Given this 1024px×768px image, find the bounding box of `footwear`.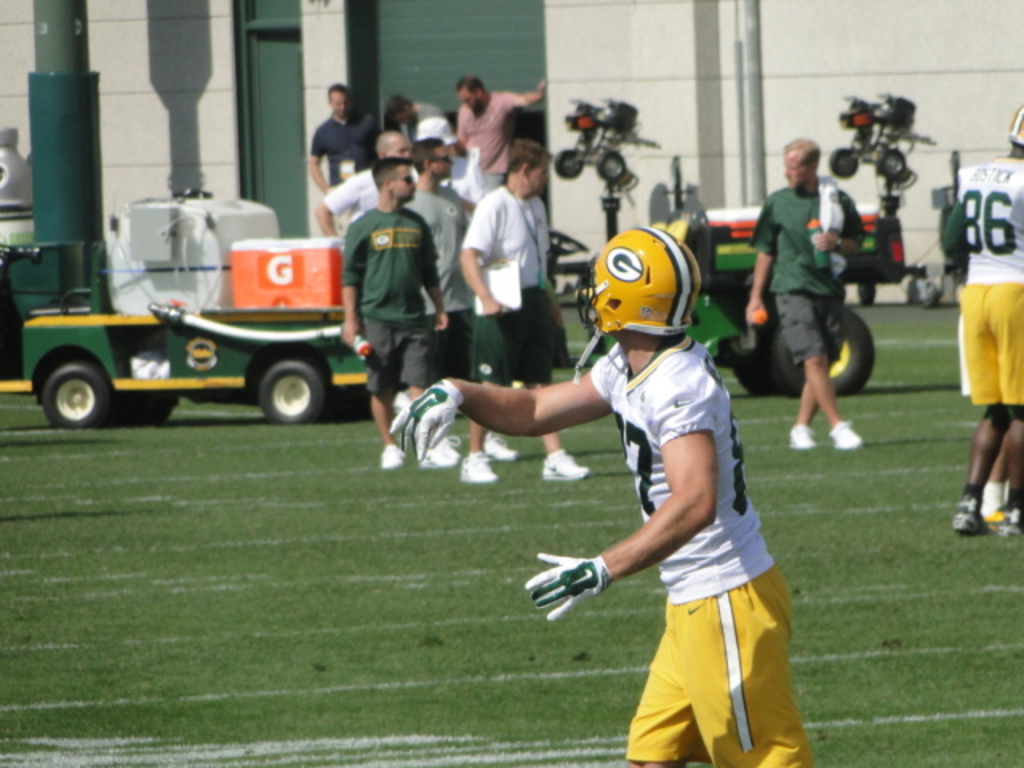
x1=541, y1=445, x2=587, y2=482.
